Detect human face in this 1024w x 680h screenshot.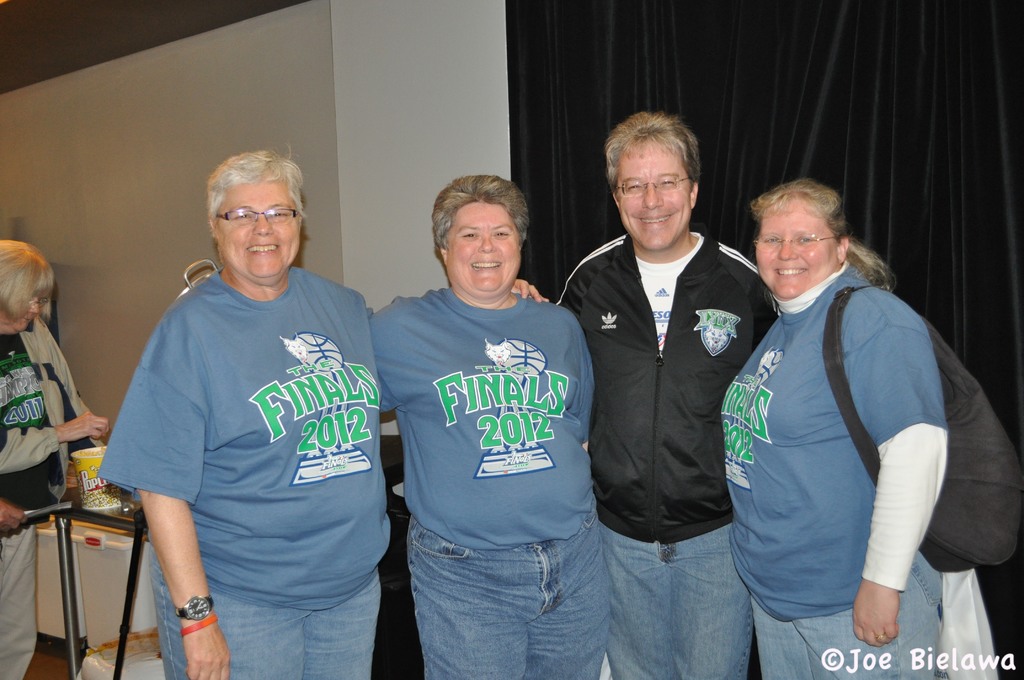
Detection: bbox=[751, 194, 841, 302].
